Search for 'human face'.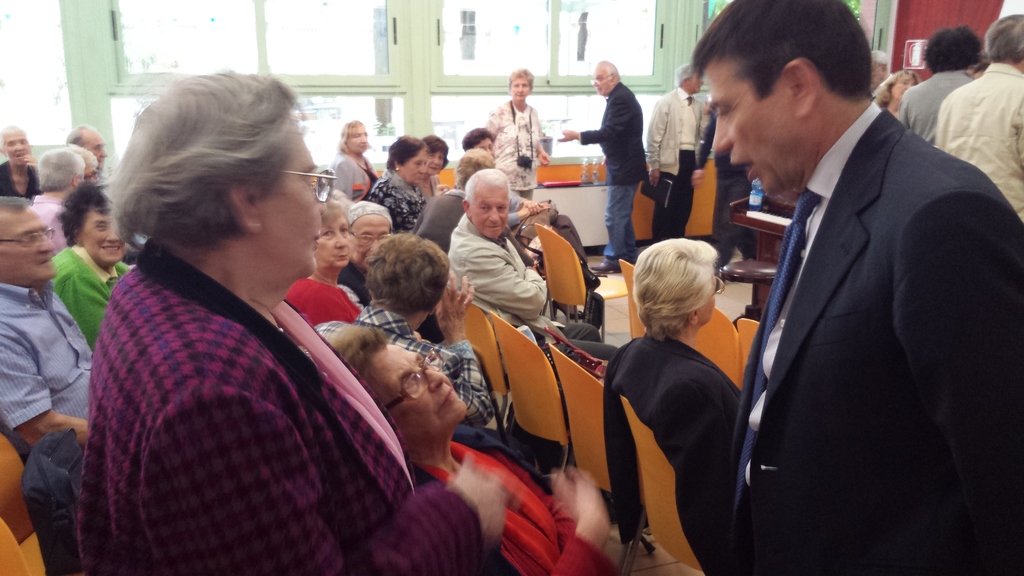
Found at [x1=870, y1=58, x2=886, y2=88].
